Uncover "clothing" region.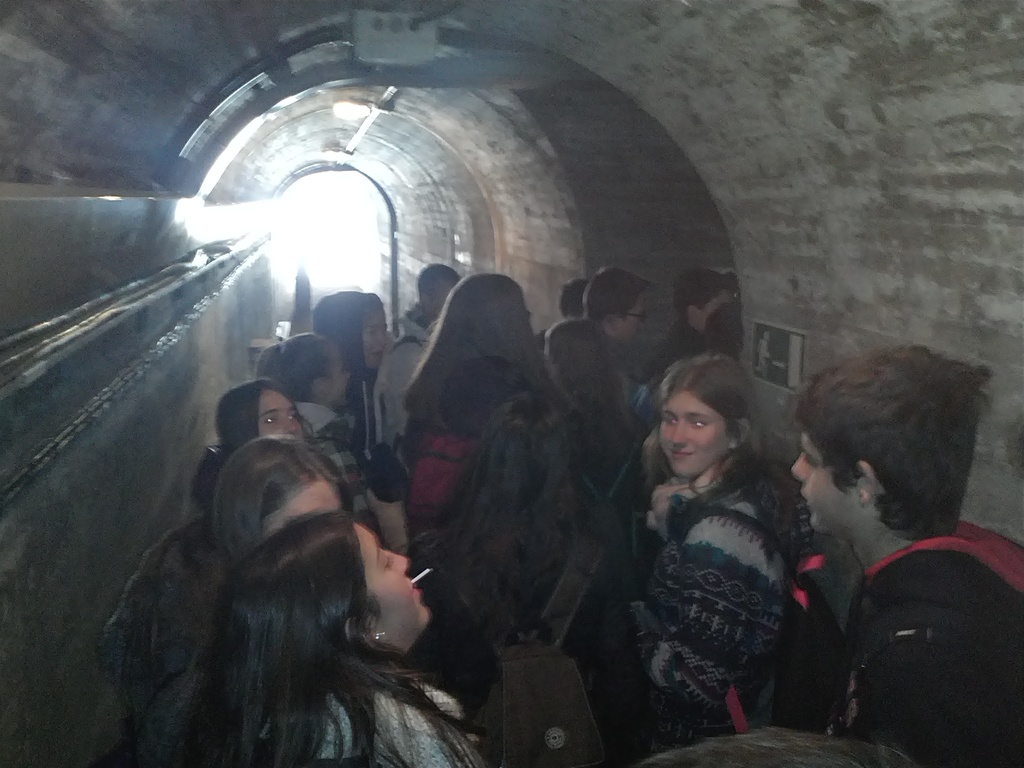
Uncovered: [452,390,659,659].
